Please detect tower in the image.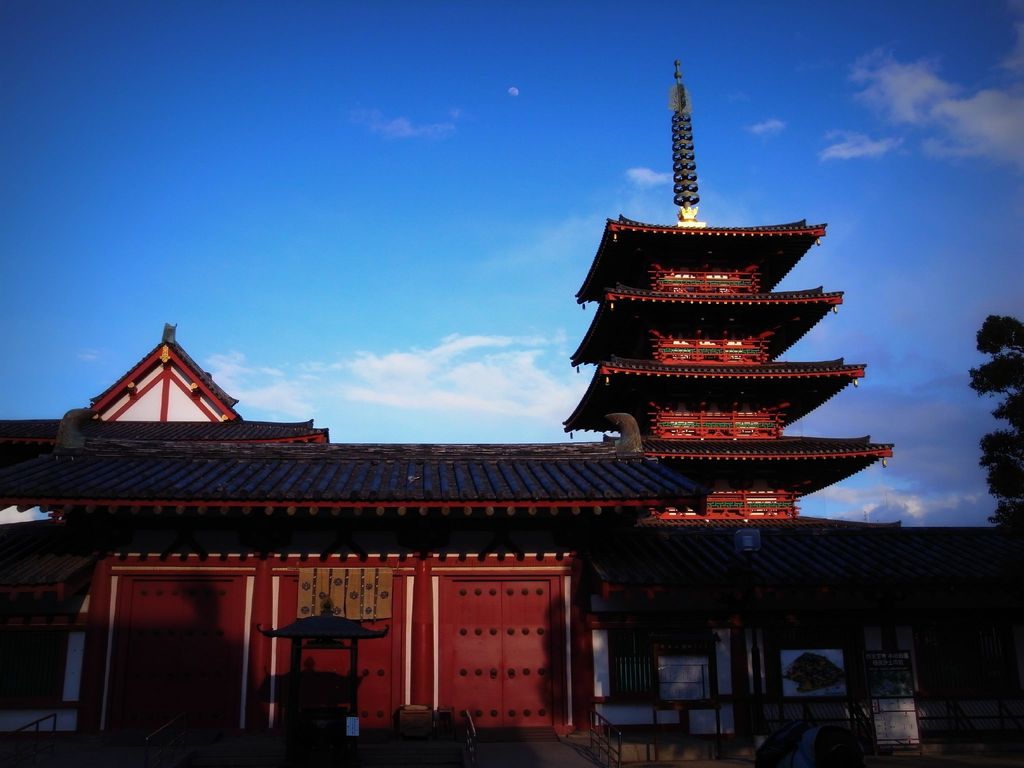
bbox(0, 28, 1023, 767).
